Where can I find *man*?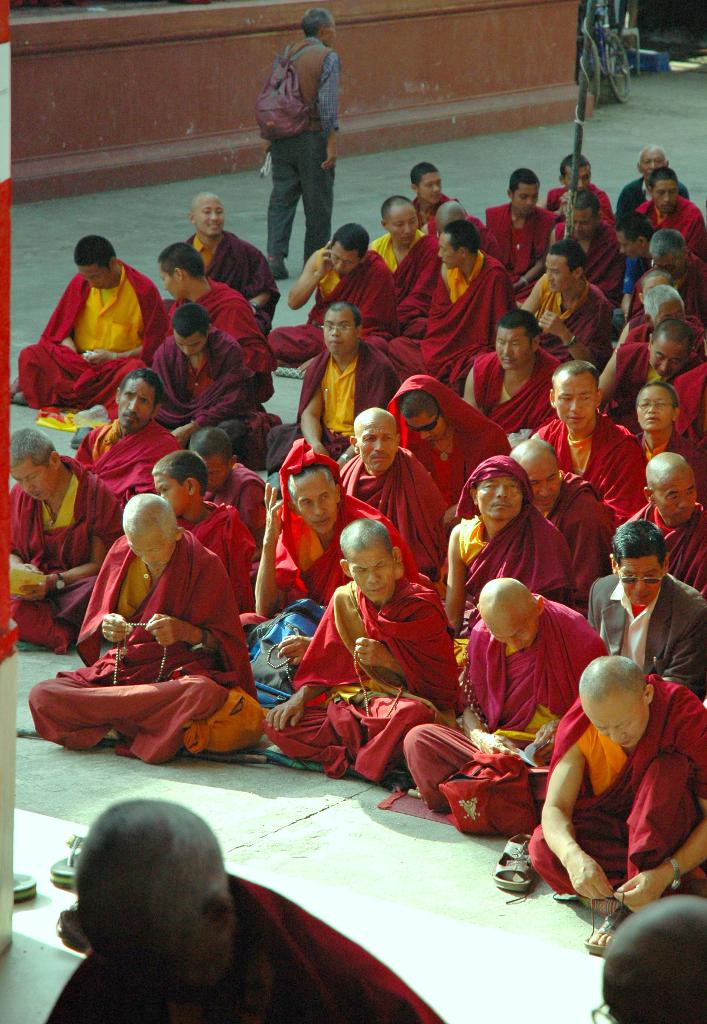
You can find it at select_region(421, 198, 465, 242).
